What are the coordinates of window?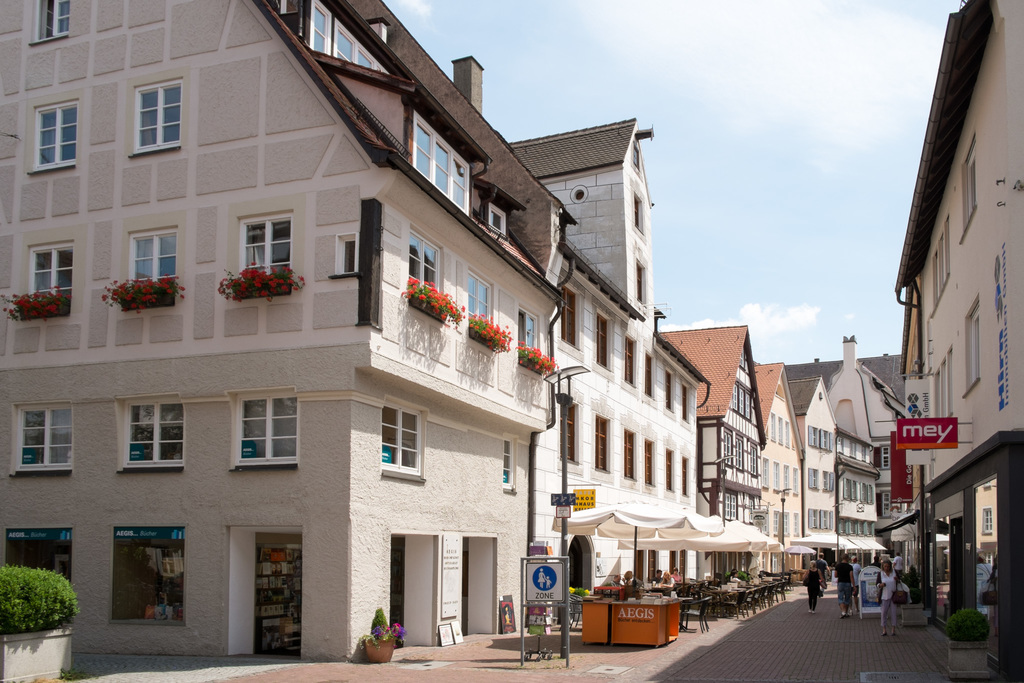
[left=120, top=224, right=176, bottom=302].
